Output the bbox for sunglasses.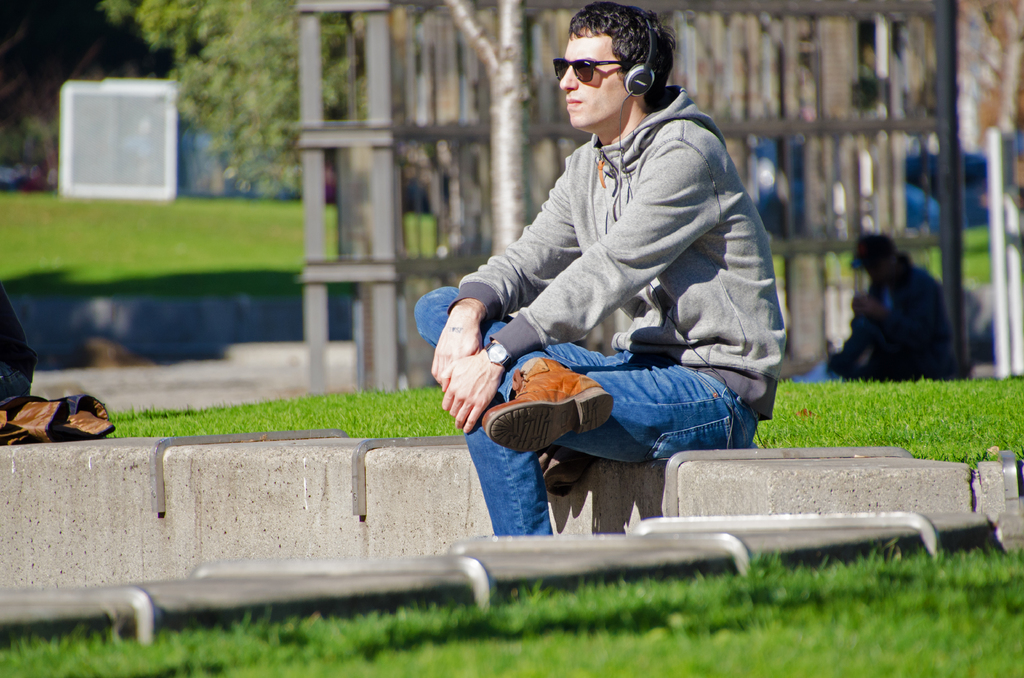
555, 57, 632, 80.
